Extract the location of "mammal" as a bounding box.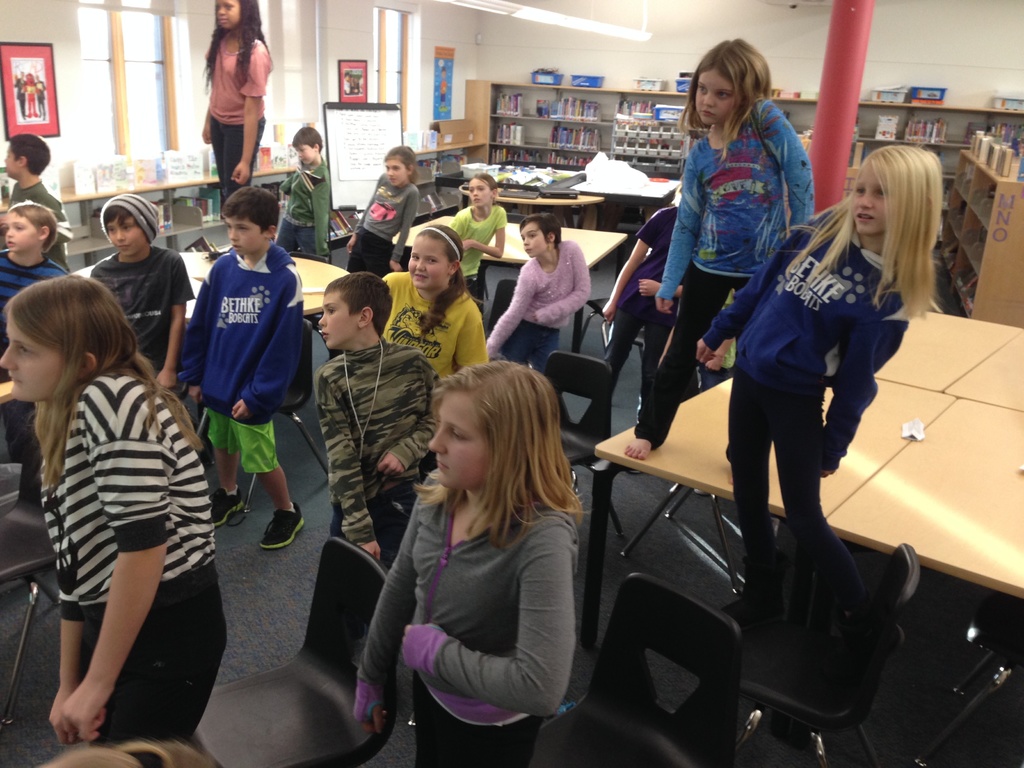
<box>340,351,612,738</box>.
